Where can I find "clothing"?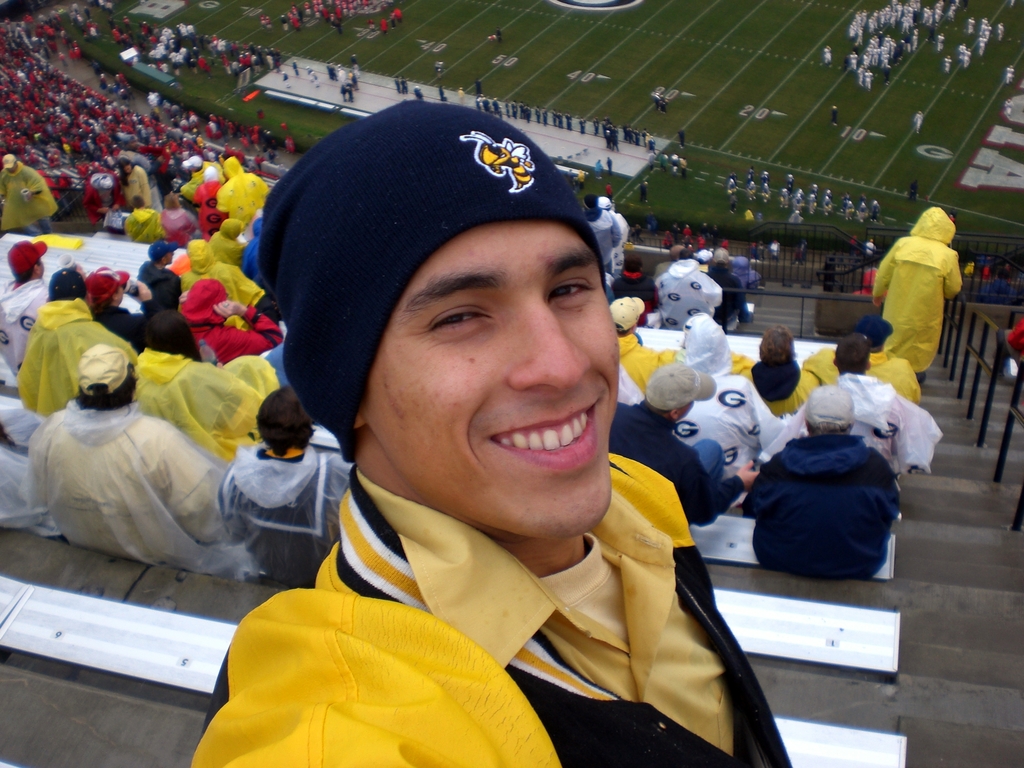
You can find it at [831,109,836,122].
